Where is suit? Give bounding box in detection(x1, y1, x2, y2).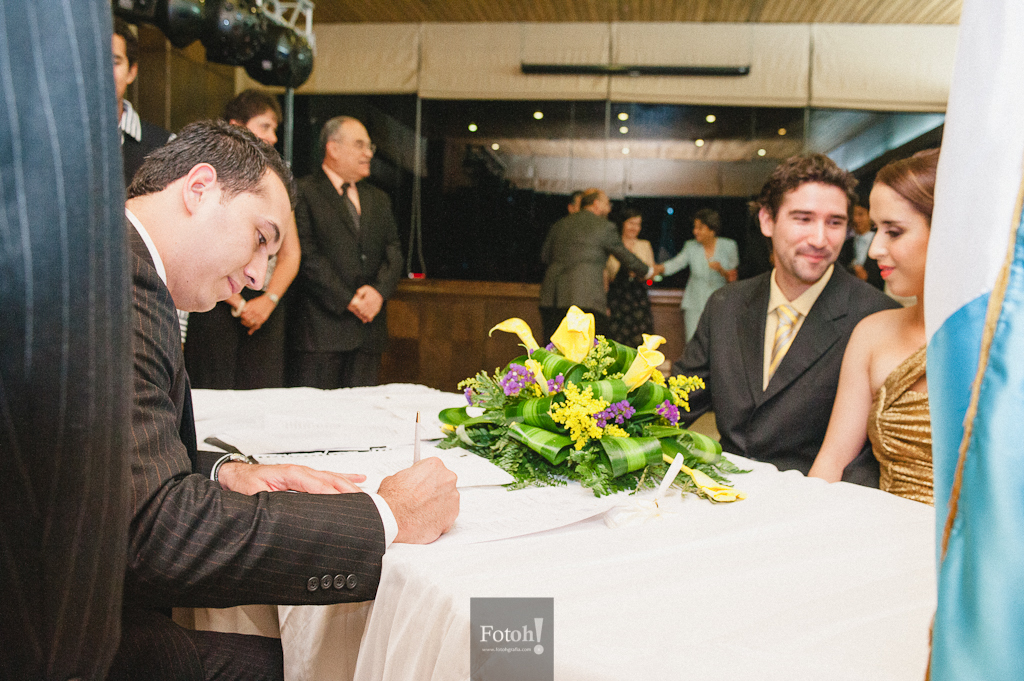
detection(276, 127, 396, 381).
